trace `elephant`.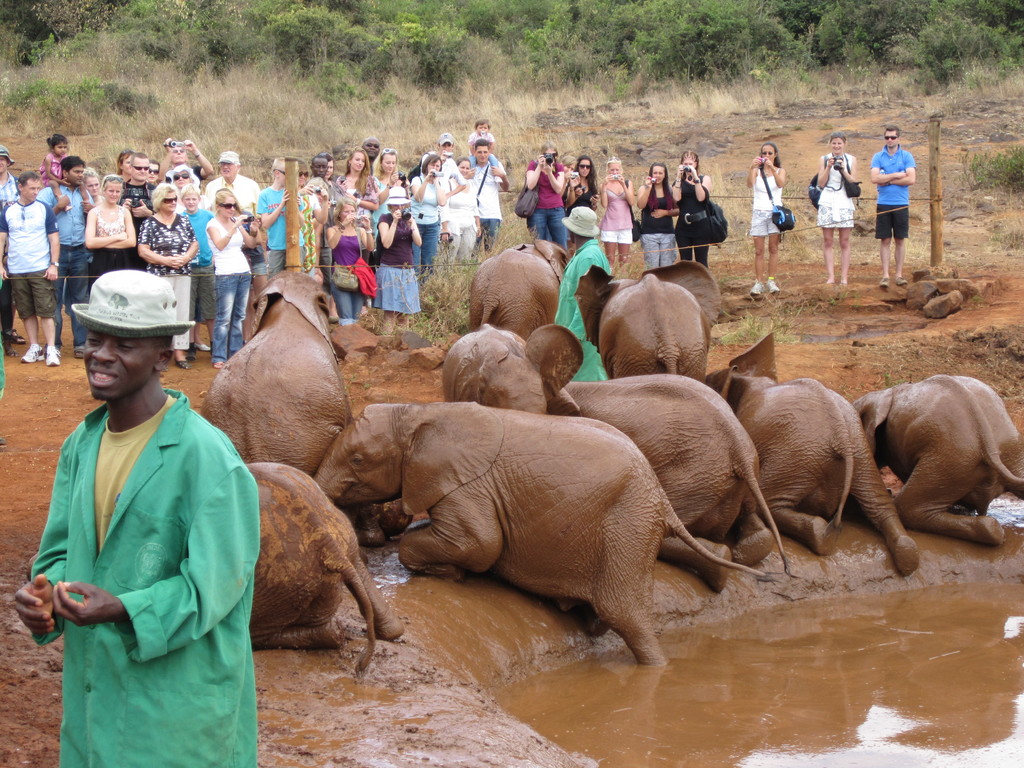
Traced to [467, 245, 581, 348].
